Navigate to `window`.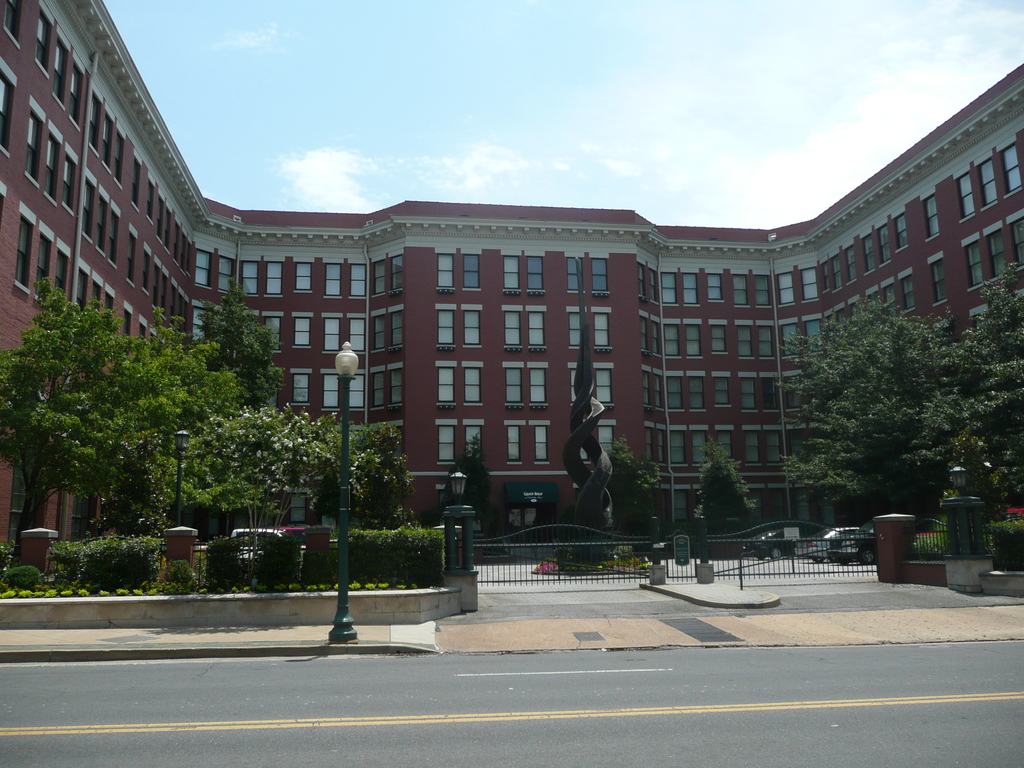
Navigation target: pyautogui.locateOnScreen(390, 305, 403, 346).
